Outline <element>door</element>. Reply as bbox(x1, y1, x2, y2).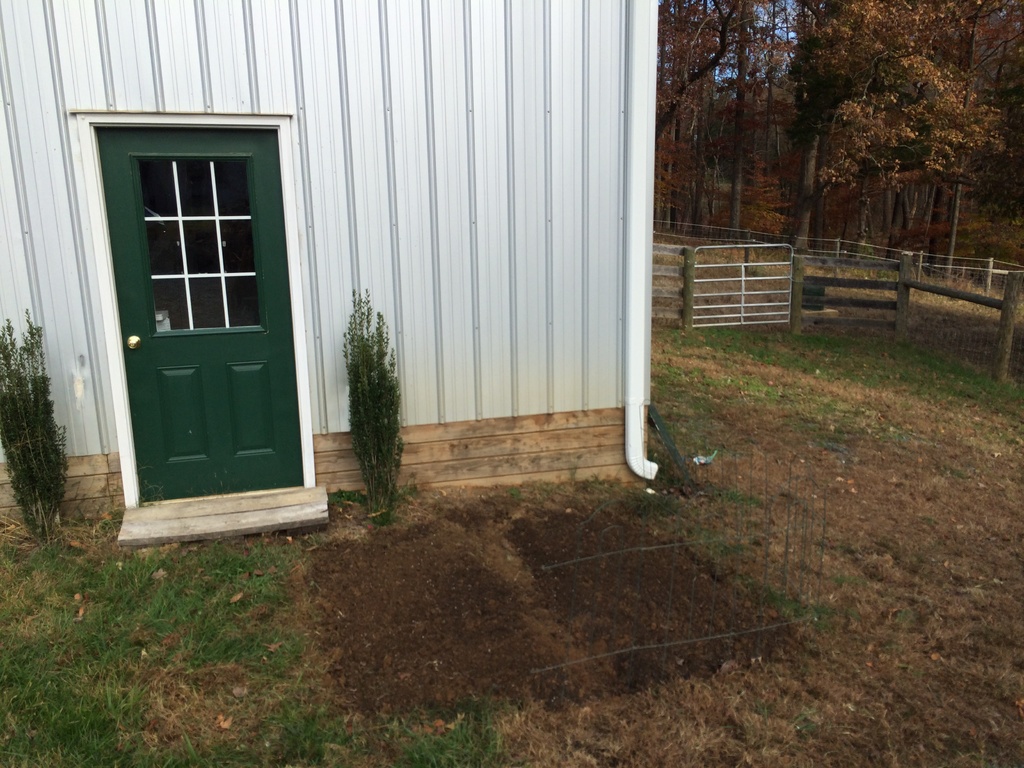
bbox(107, 128, 305, 500).
